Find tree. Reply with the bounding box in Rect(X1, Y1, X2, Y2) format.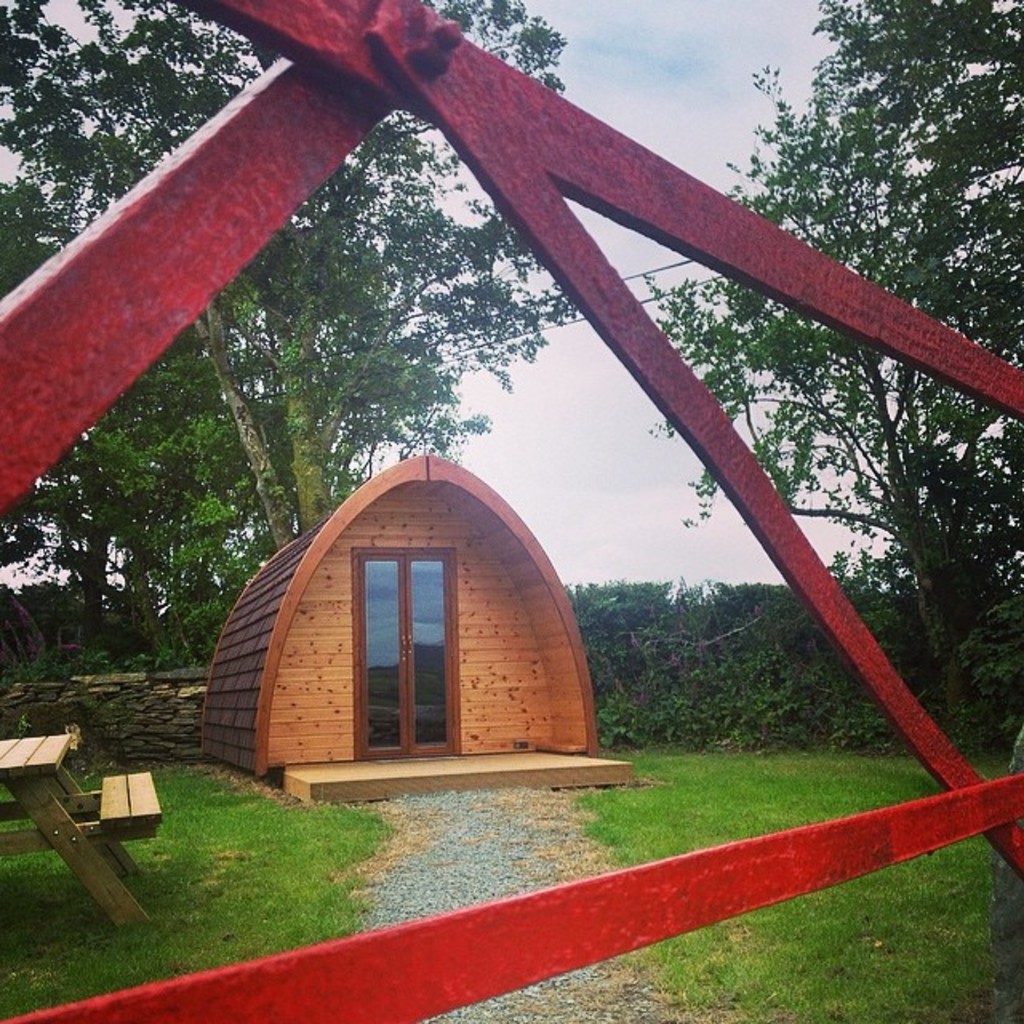
Rect(646, 0, 1022, 752).
